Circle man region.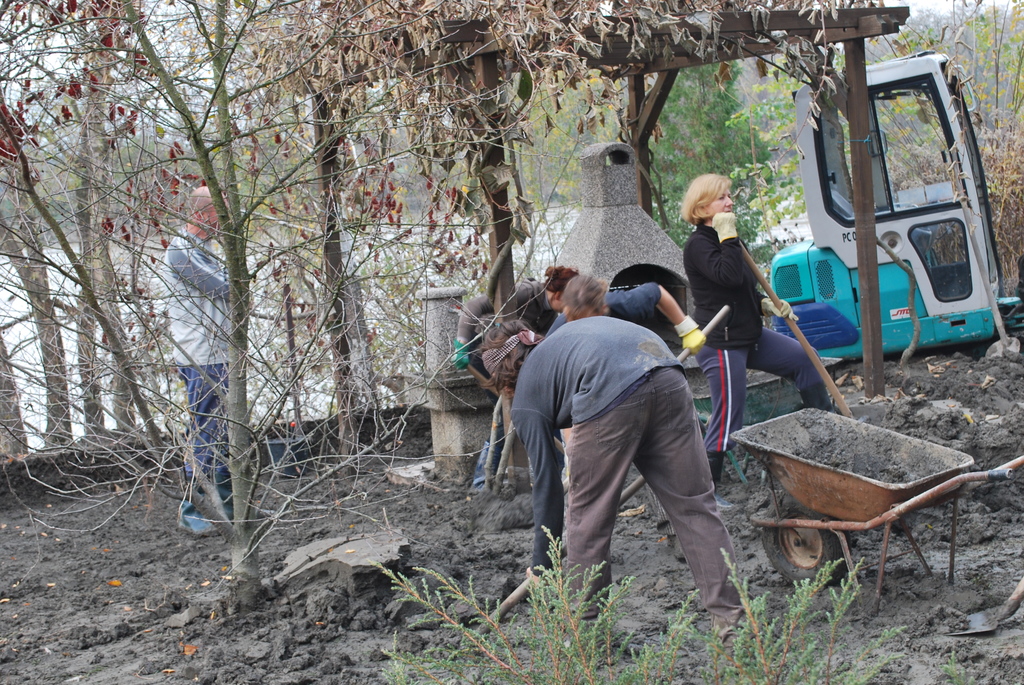
Region: <region>161, 181, 245, 530</region>.
